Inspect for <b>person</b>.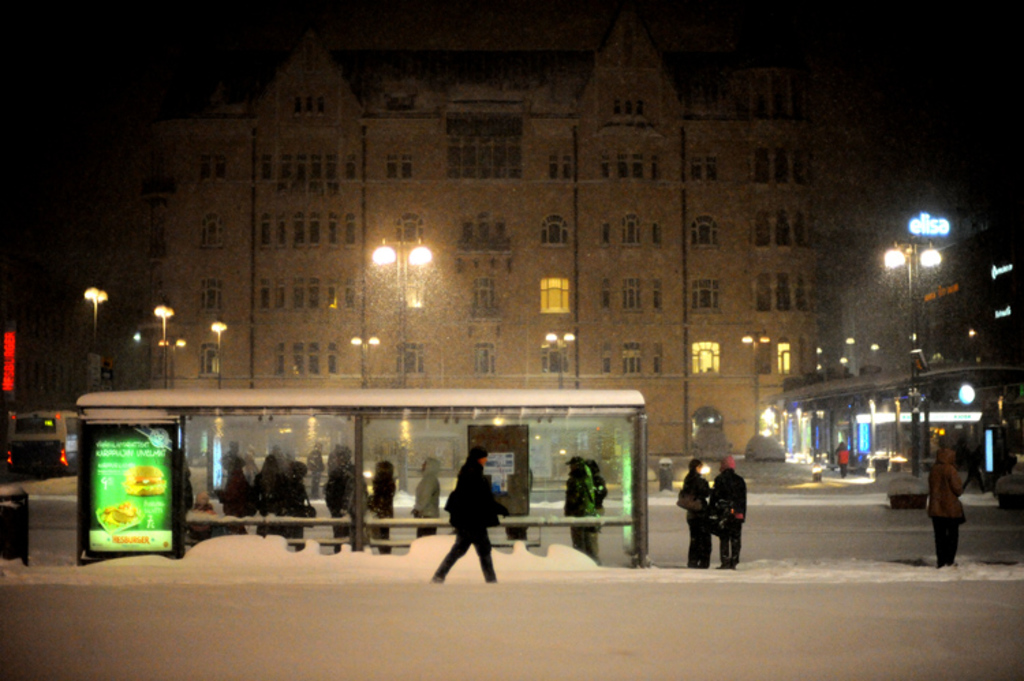
Inspection: {"x1": 442, "y1": 448, "x2": 507, "y2": 583}.
